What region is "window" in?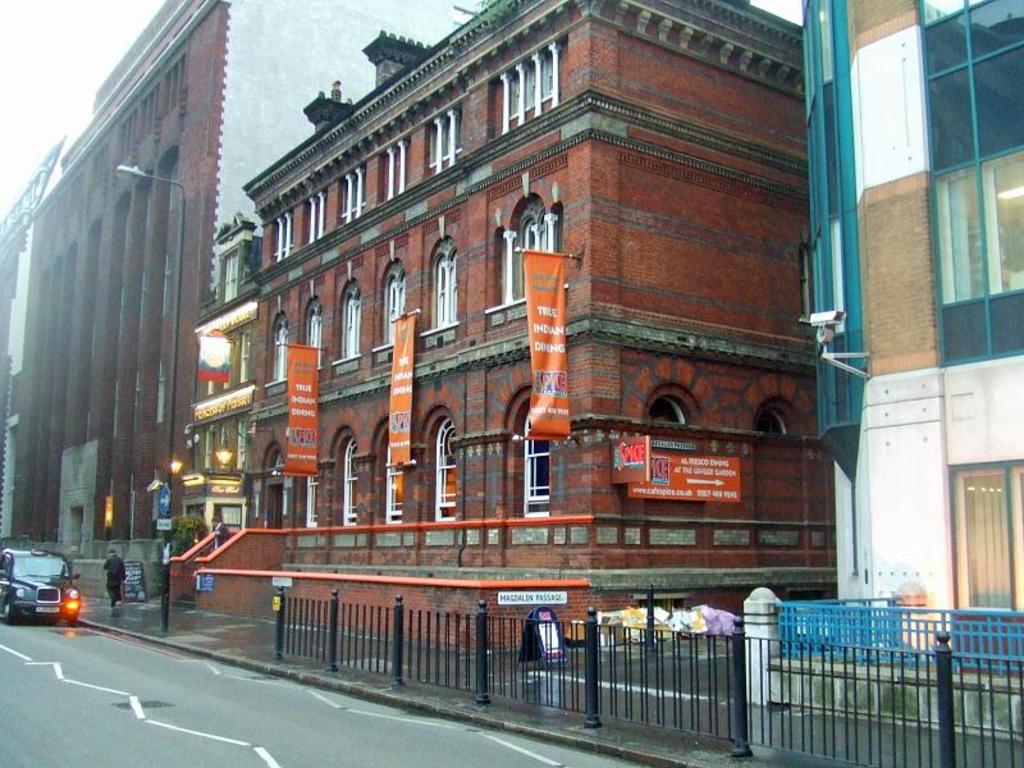
[335,274,362,372].
